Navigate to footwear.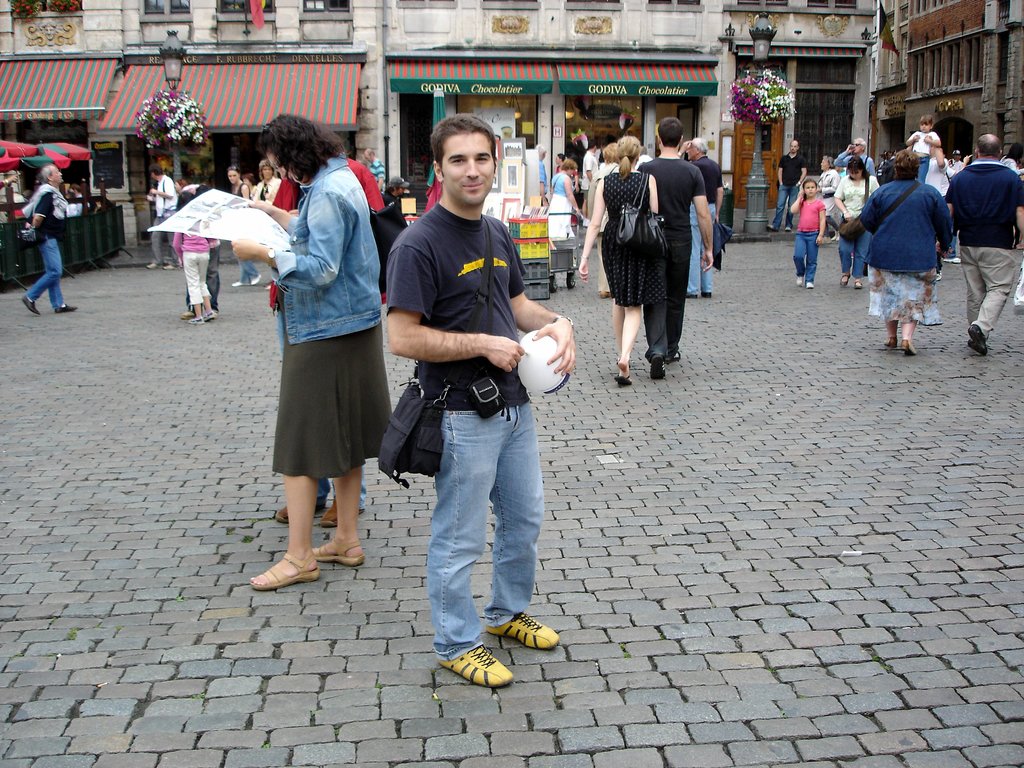
Navigation target: detection(232, 279, 248, 285).
